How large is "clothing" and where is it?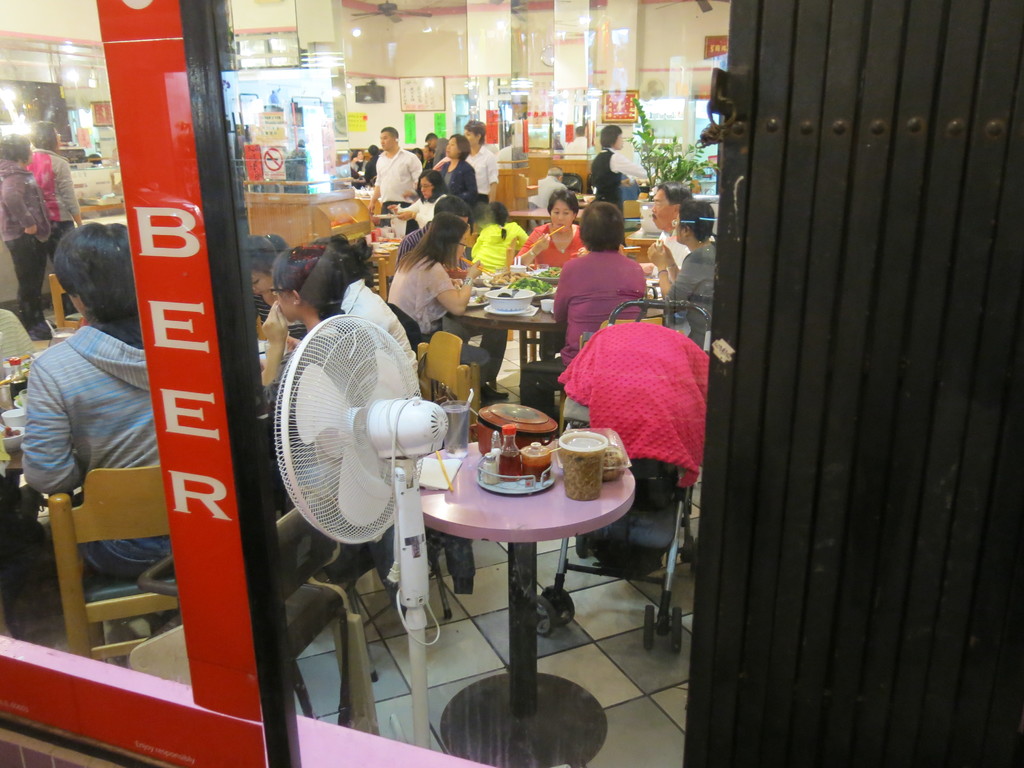
Bounding box: detection(366, 148, 422, 204).
